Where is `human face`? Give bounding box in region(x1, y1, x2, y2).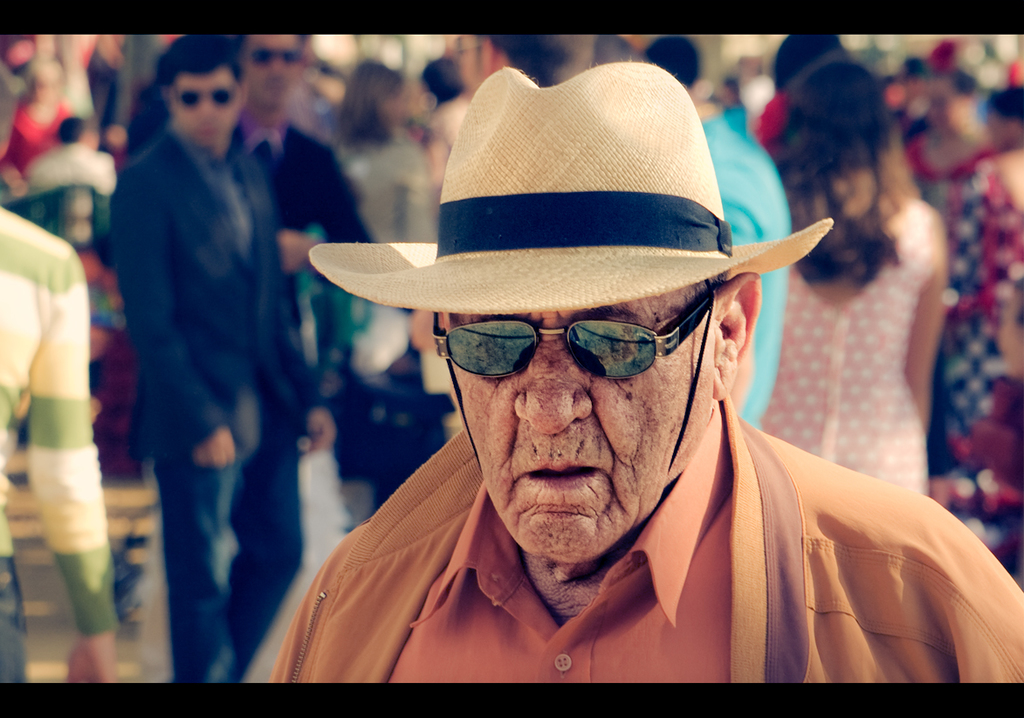
region(171, 66, 237, 148).
